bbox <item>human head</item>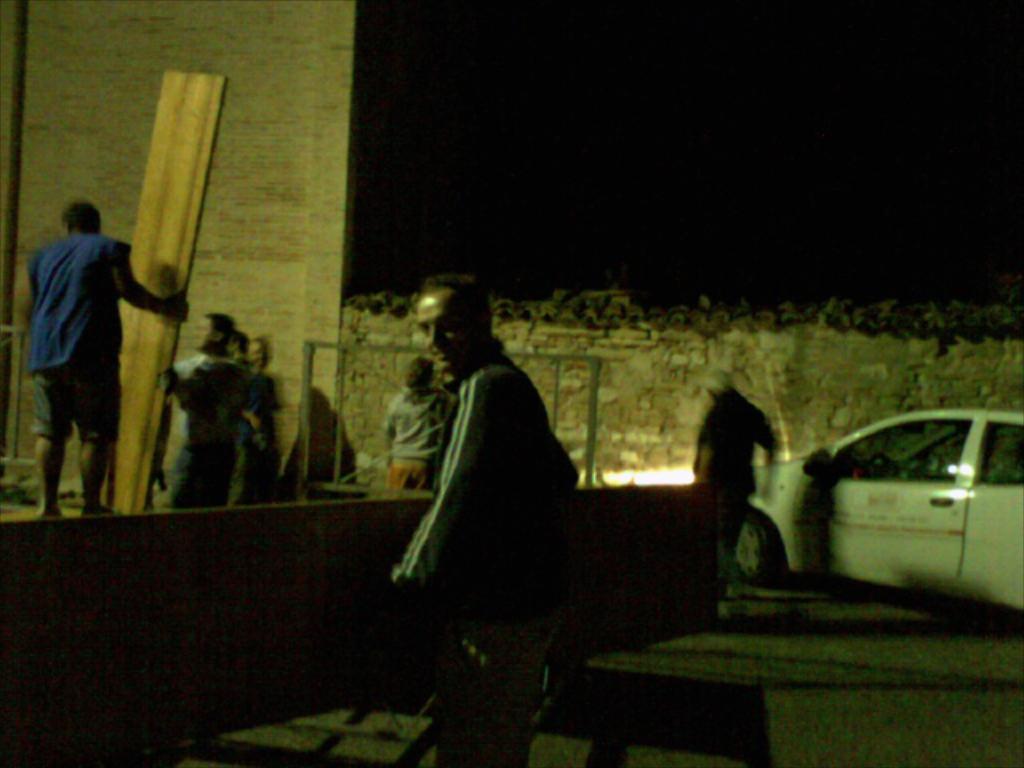
{"x1": 190, "y1": 312, "x2": 232, "y2": 354}
